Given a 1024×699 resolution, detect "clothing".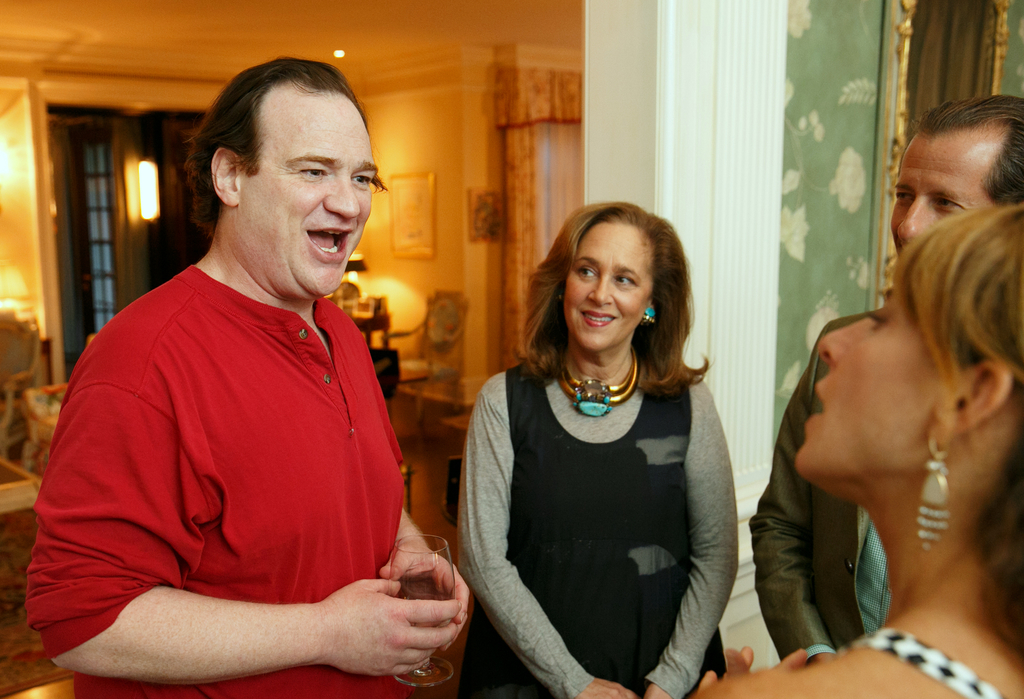
<box>57,207,420,677</box>.
